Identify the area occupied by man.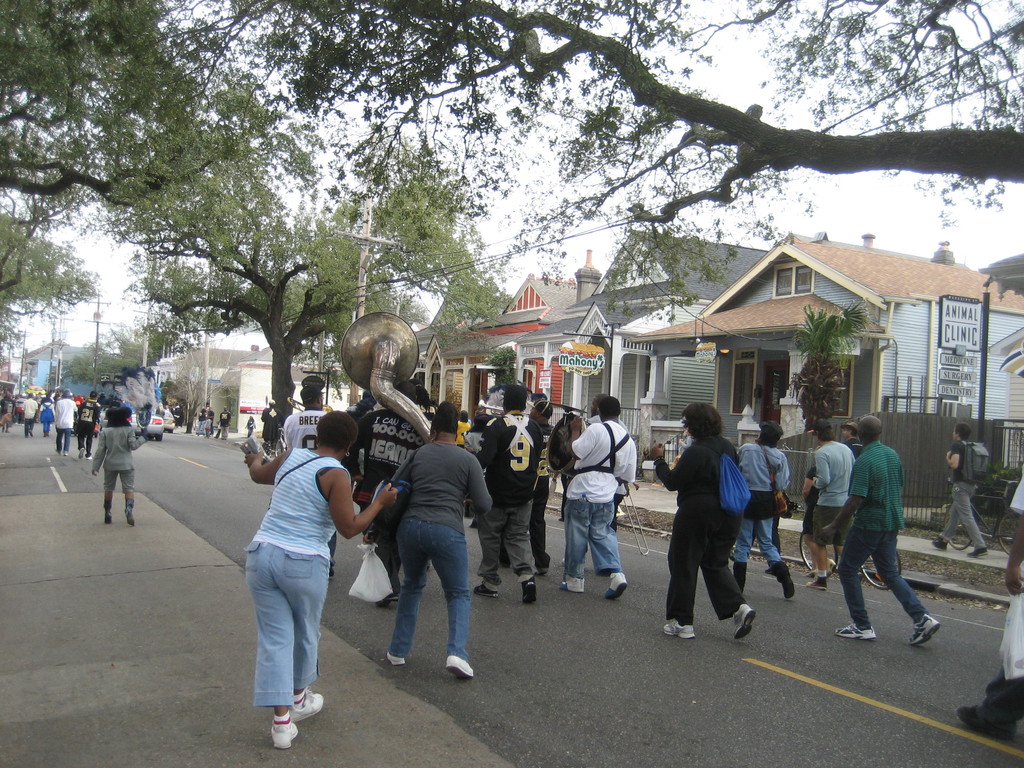
Area: <bbox>817, 419, 928, 651</bbox>.
